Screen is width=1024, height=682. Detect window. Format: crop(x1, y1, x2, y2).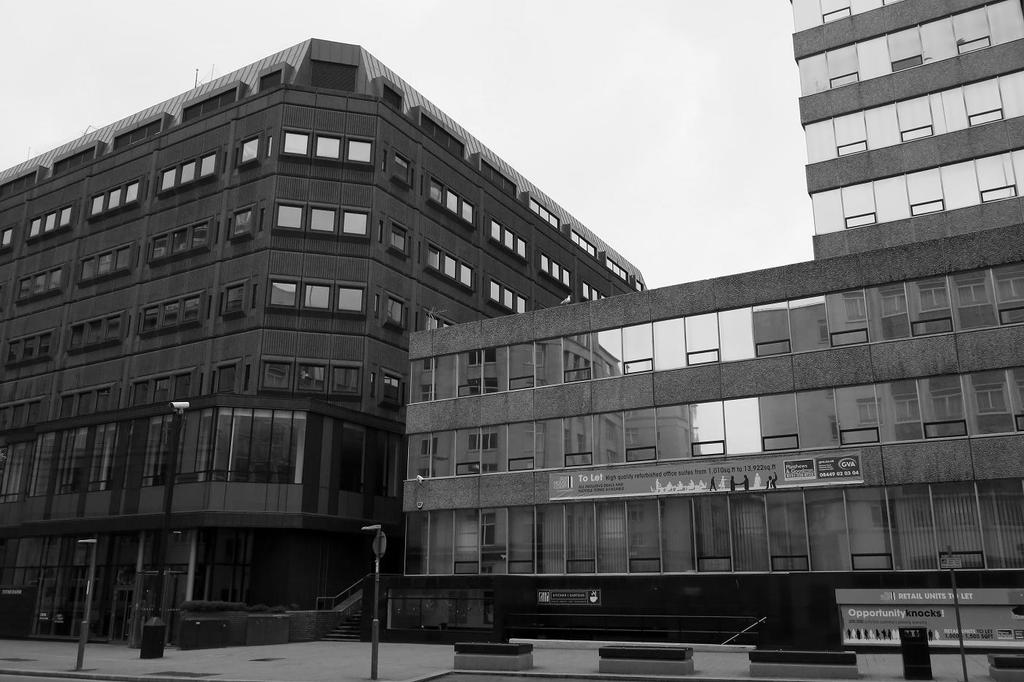
crop(462, 261, 475, 292).
